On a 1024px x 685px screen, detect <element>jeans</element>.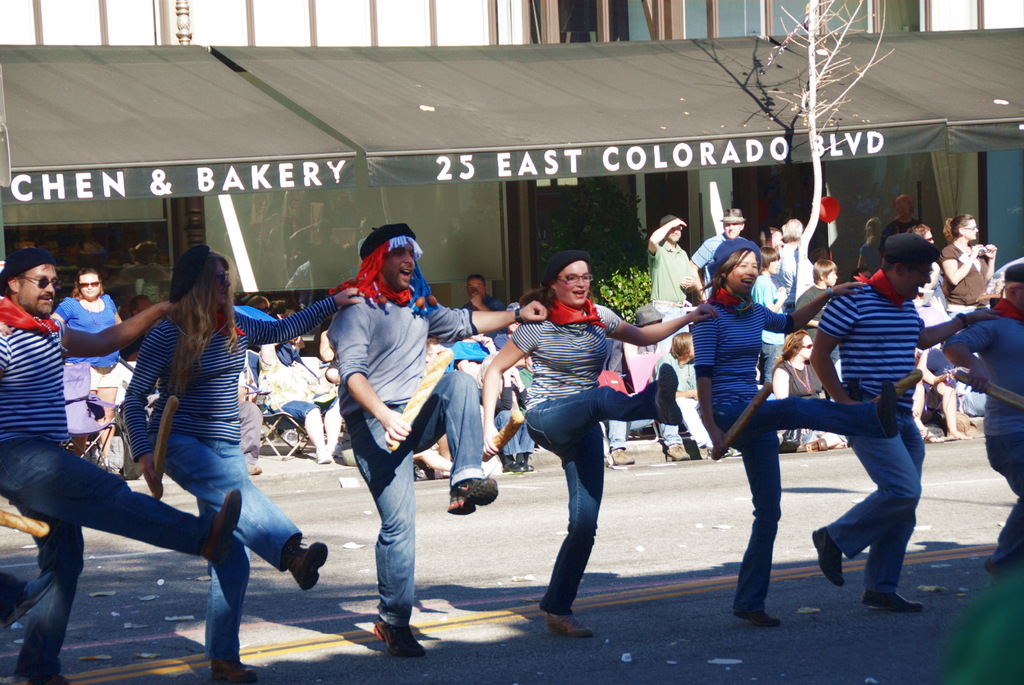
655:300:687:351.
